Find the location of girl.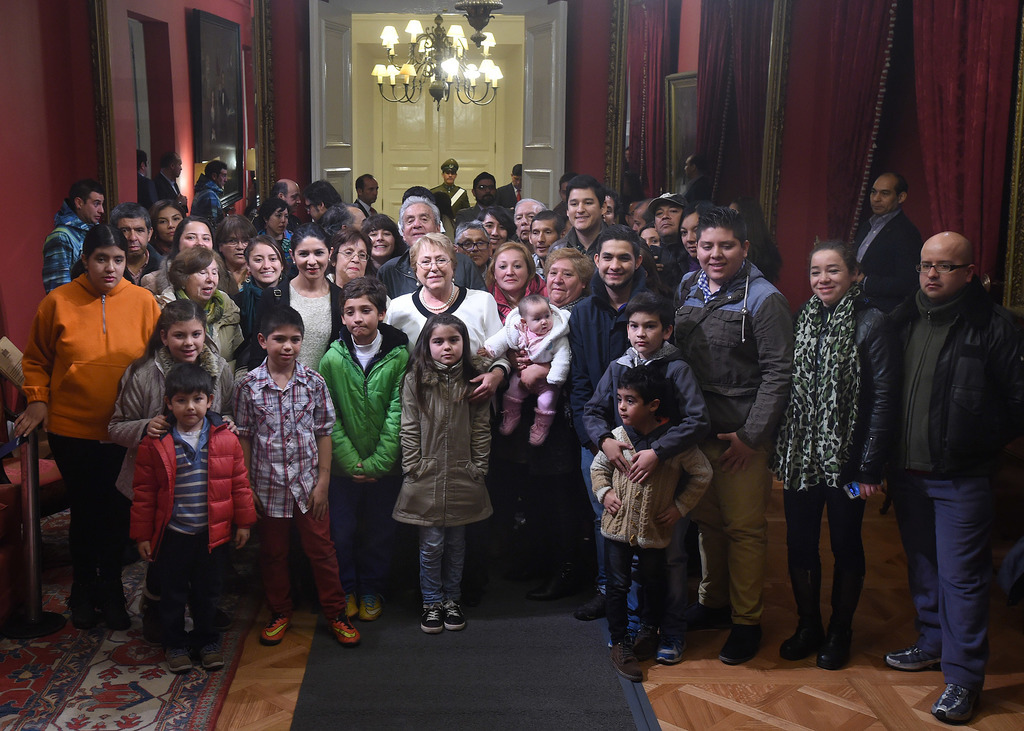
Location: [391, 312, 496, 632].
